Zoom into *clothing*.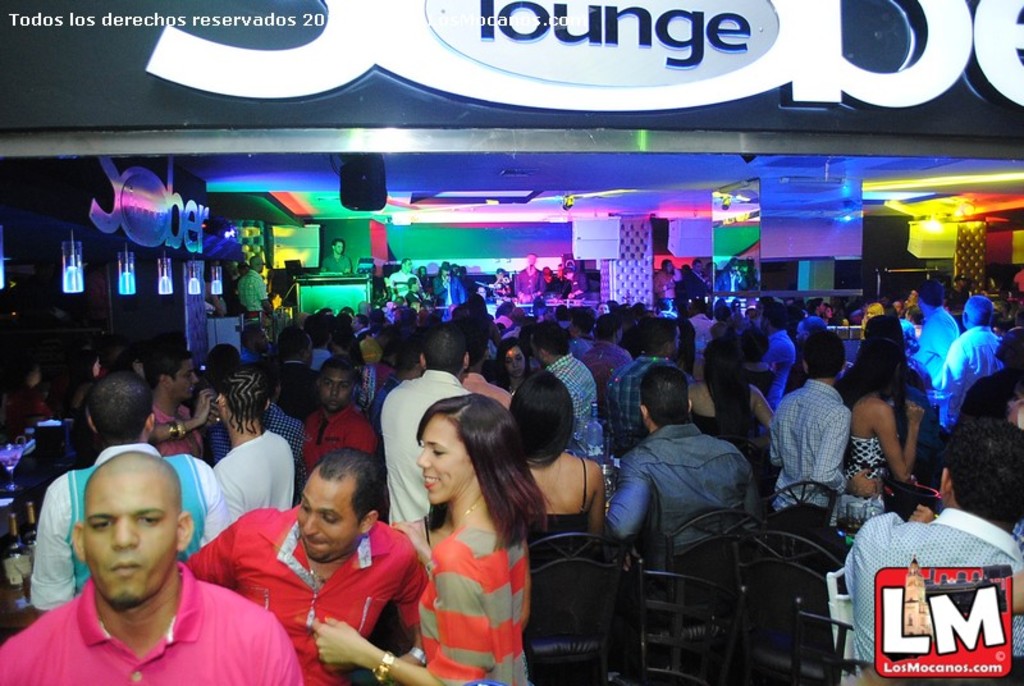
Zoom target: x1=301 y1=408 x2=369 y2=476.
